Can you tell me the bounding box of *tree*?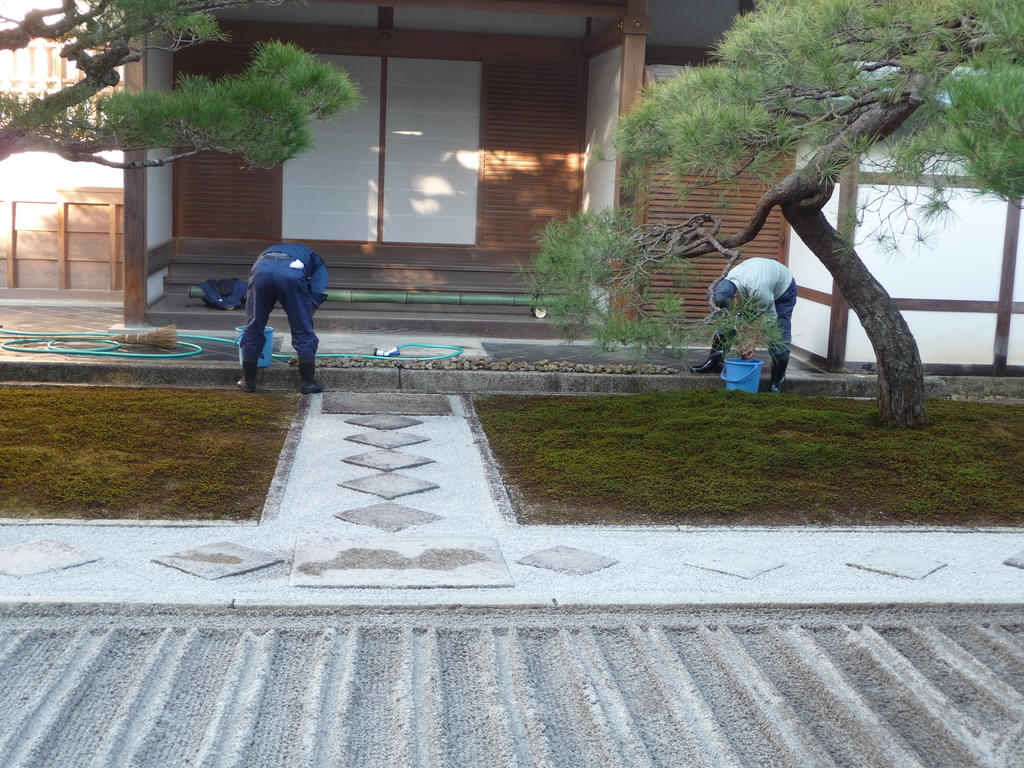
[503, 0, 1023, 428].
